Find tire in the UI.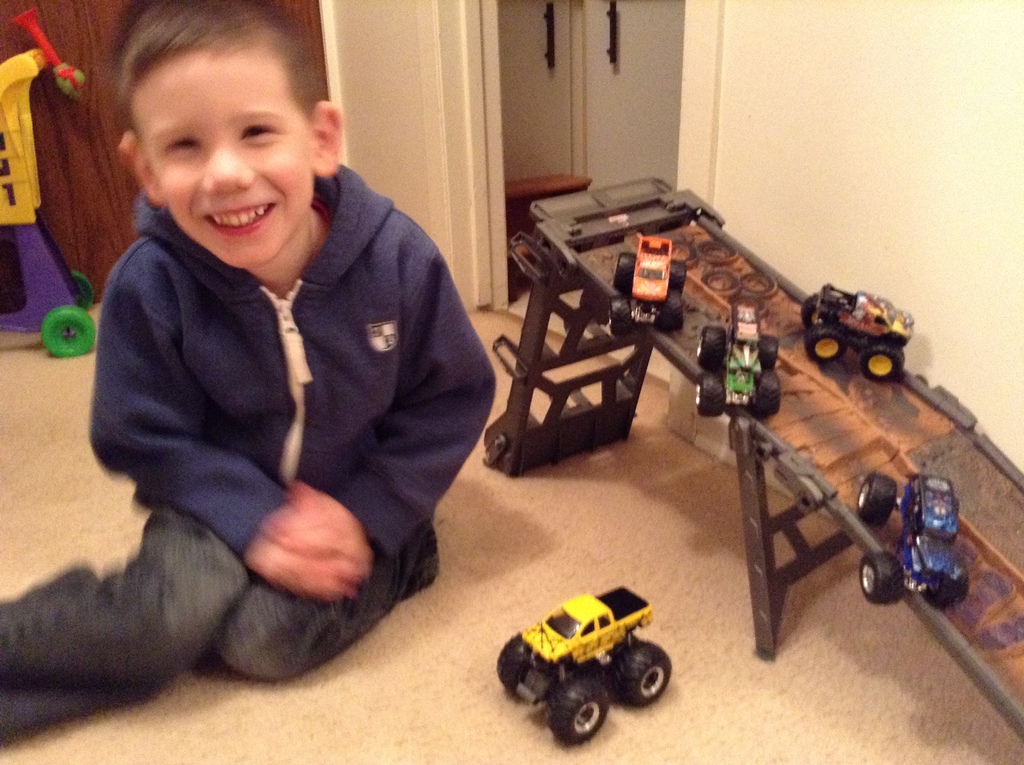
UI element at box=[612, 637, 675, 705].
